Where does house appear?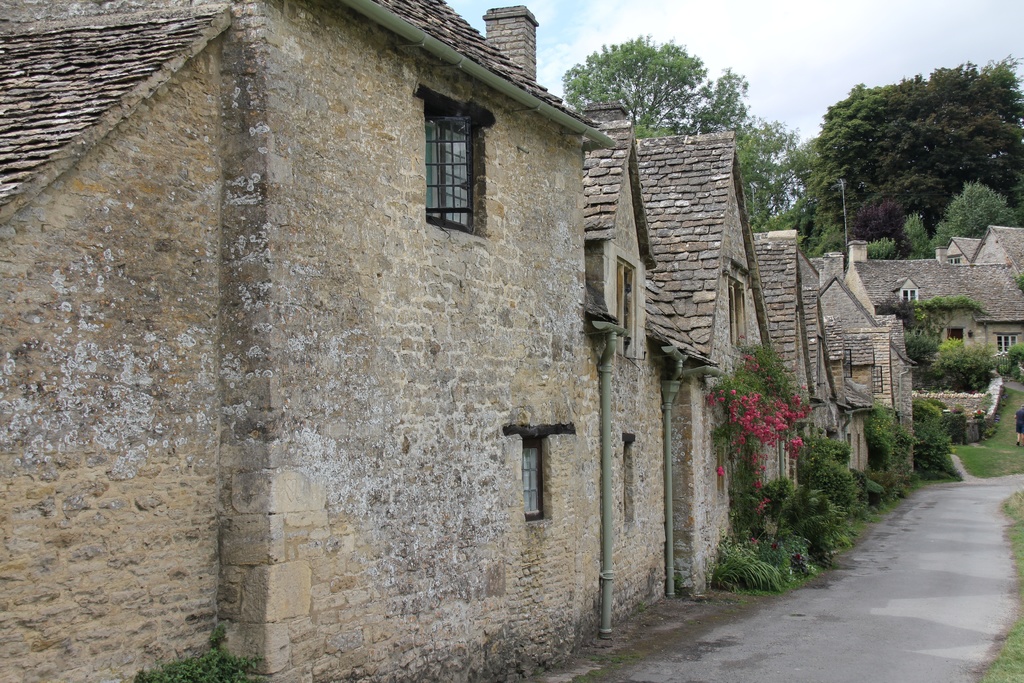
Appears at (left=749, top=242, right=841, bottom=504).
